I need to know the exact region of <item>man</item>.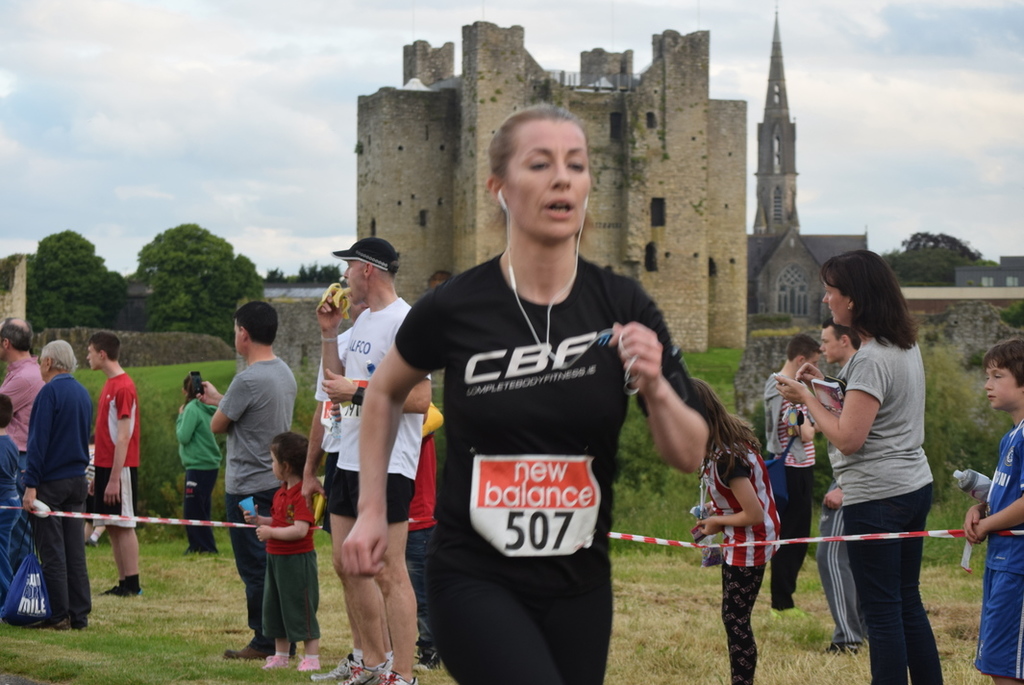
Region: {"left": 769, "top": 336, "right": 822, "bottom": 629}.
